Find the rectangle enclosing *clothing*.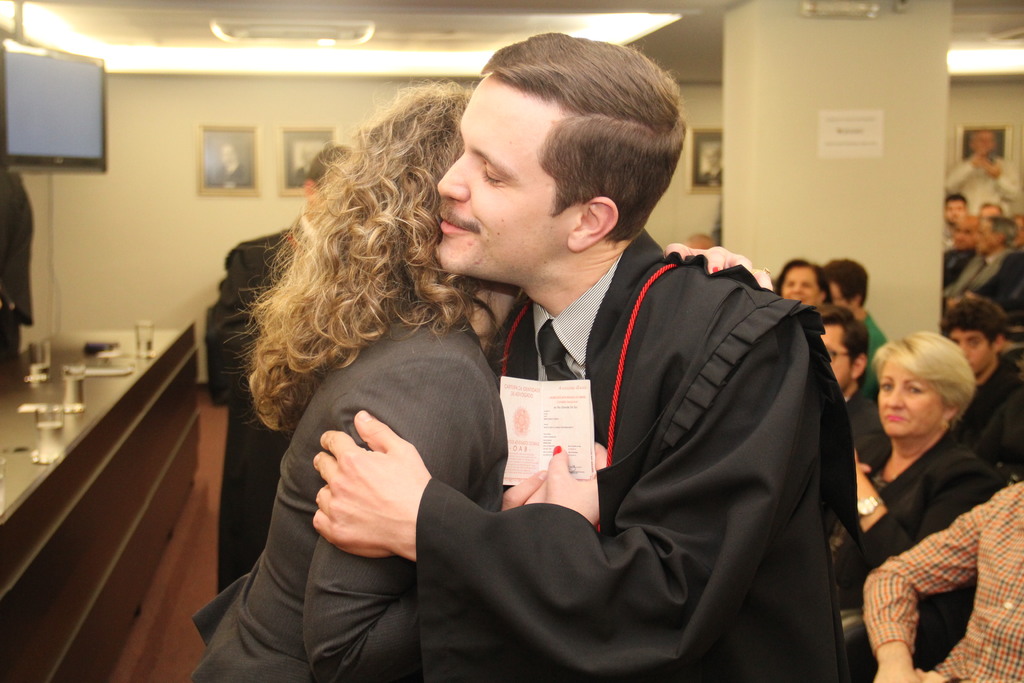
[959, 359, 1023, 460].
